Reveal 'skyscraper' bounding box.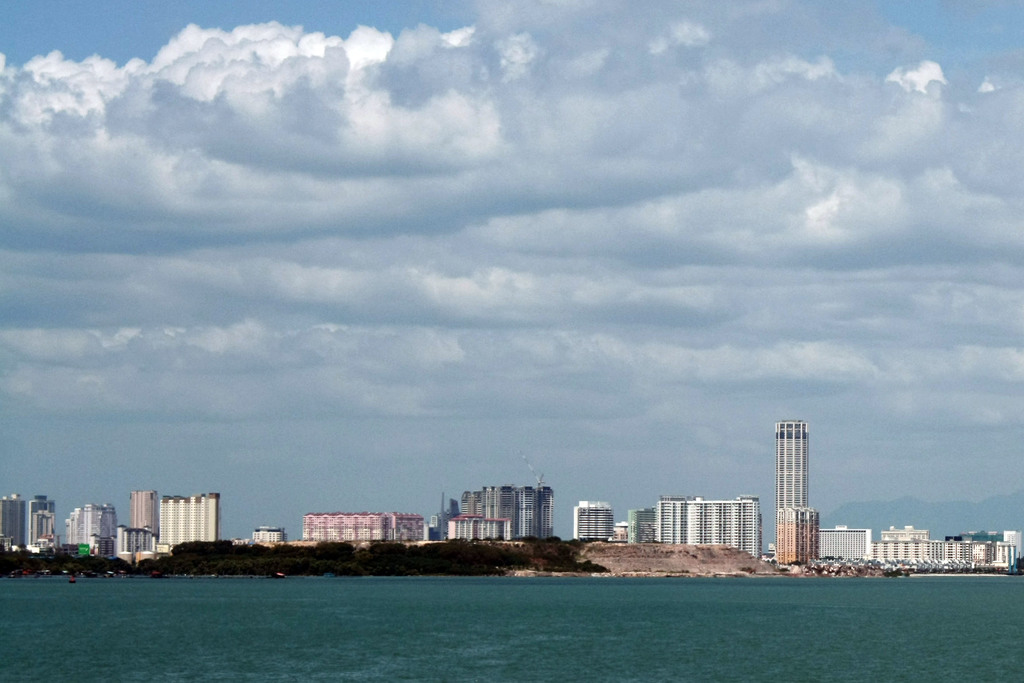
Revealed: bbox=[775, 415, 822, 566].
